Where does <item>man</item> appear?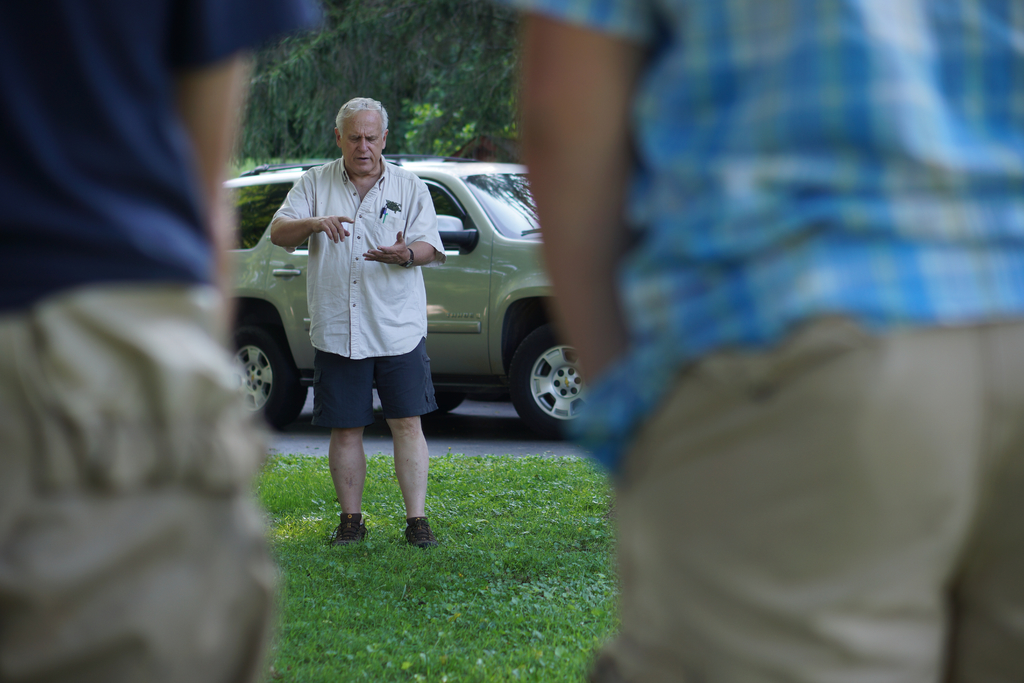
Appears at l=498, t=0, r=1023, b=682.
